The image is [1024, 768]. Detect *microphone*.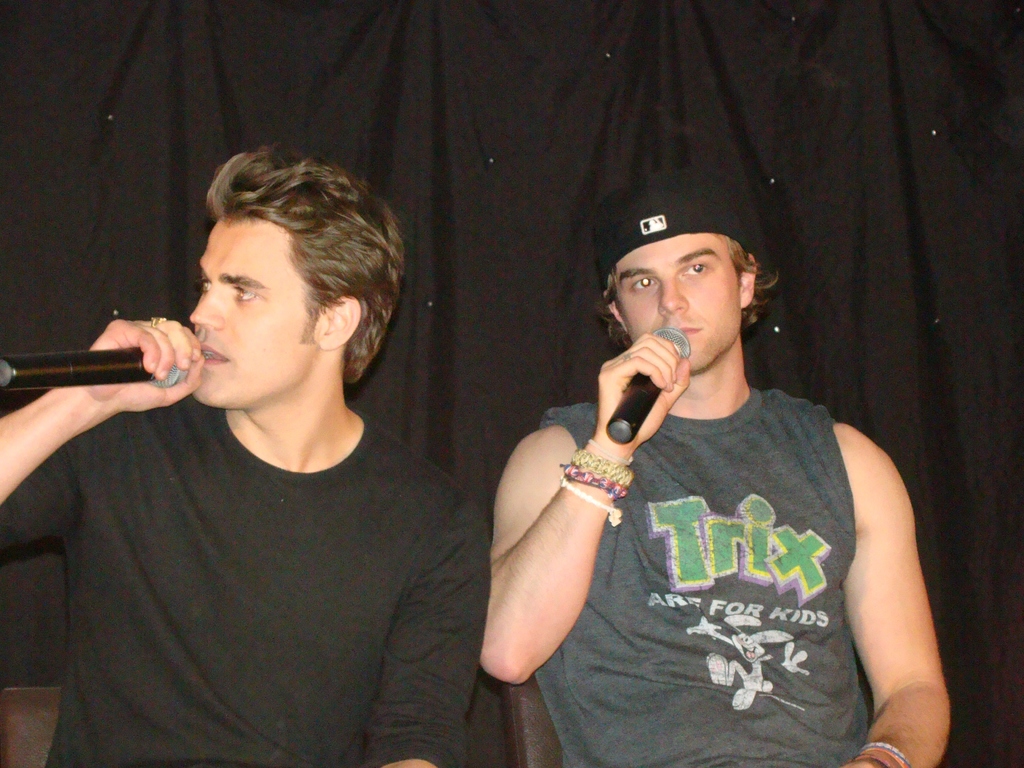
Detection: <box>0,344,193,387</box>.
